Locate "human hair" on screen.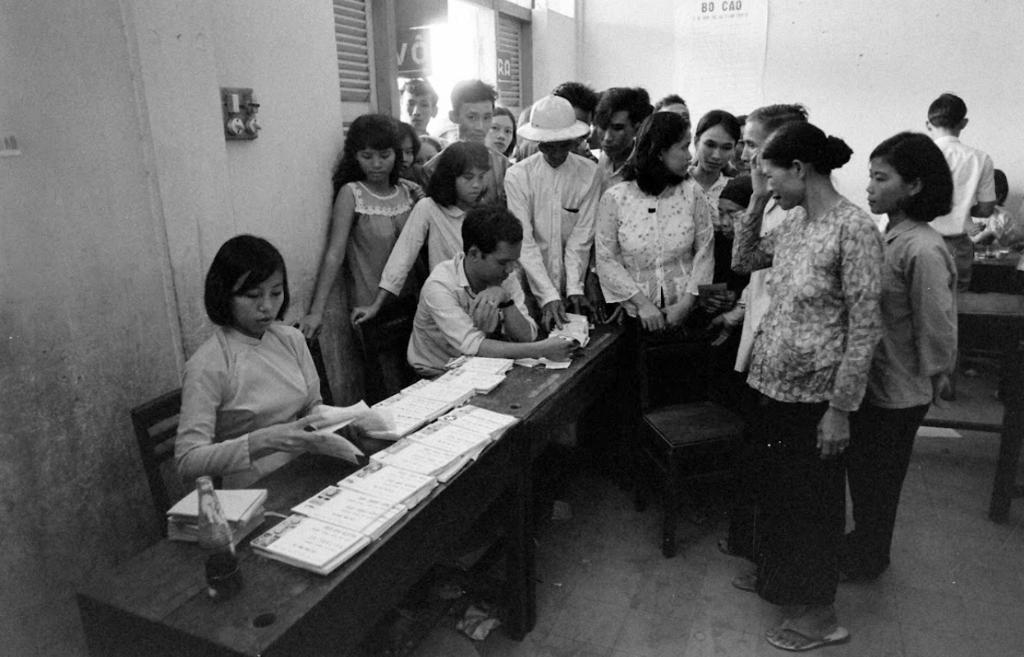
On screen at {"left": 455, "top": 199, "right": 515, "bottom": 252}.
